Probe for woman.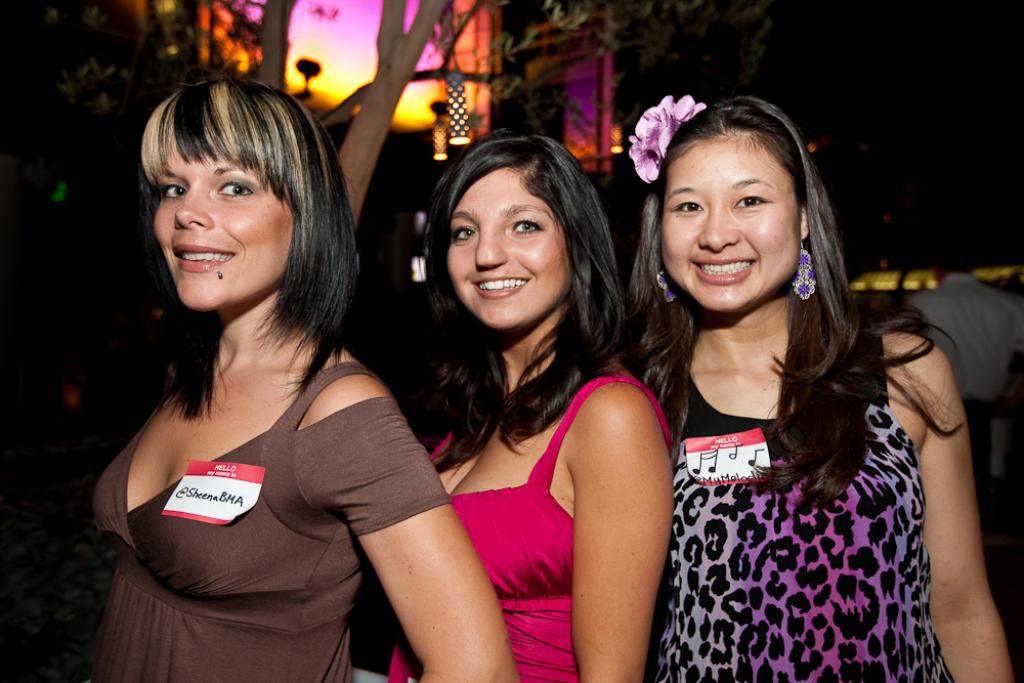
Probe result: 69, 78, 452, 681.
